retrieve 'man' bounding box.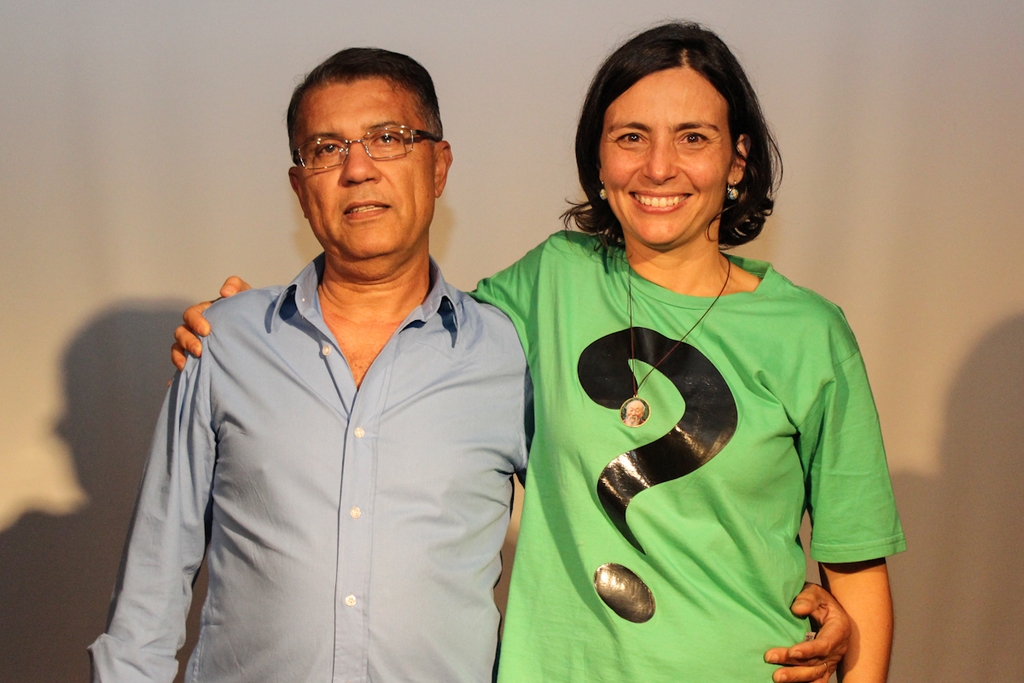
Bounding box: region(85, 45, 870, 682).
